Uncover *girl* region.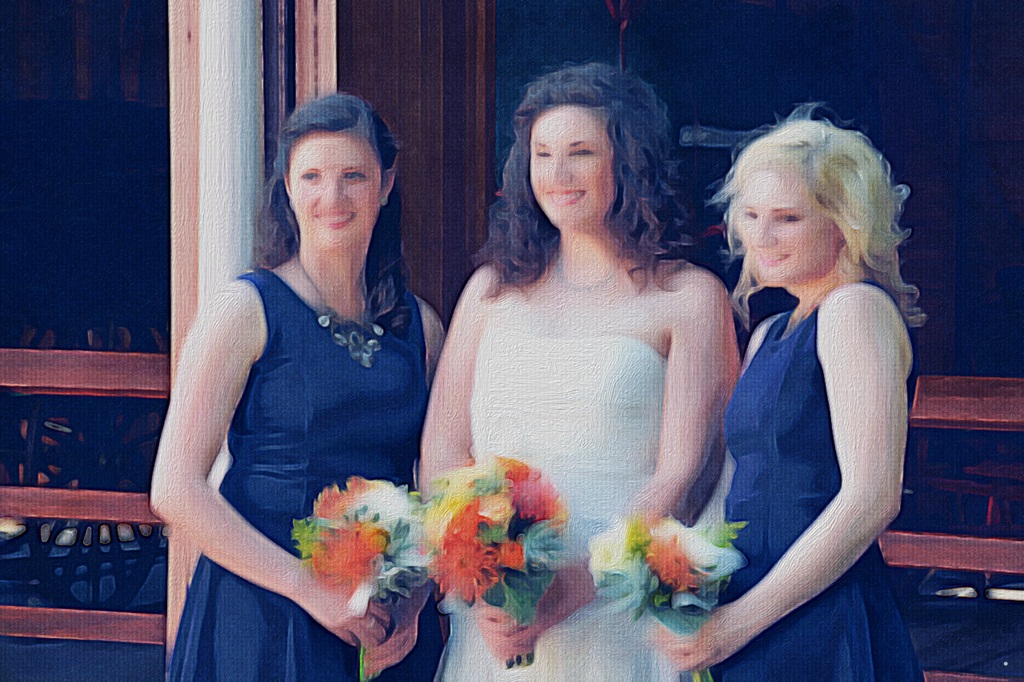
Uncovered: (148, 95, 449, 681).
